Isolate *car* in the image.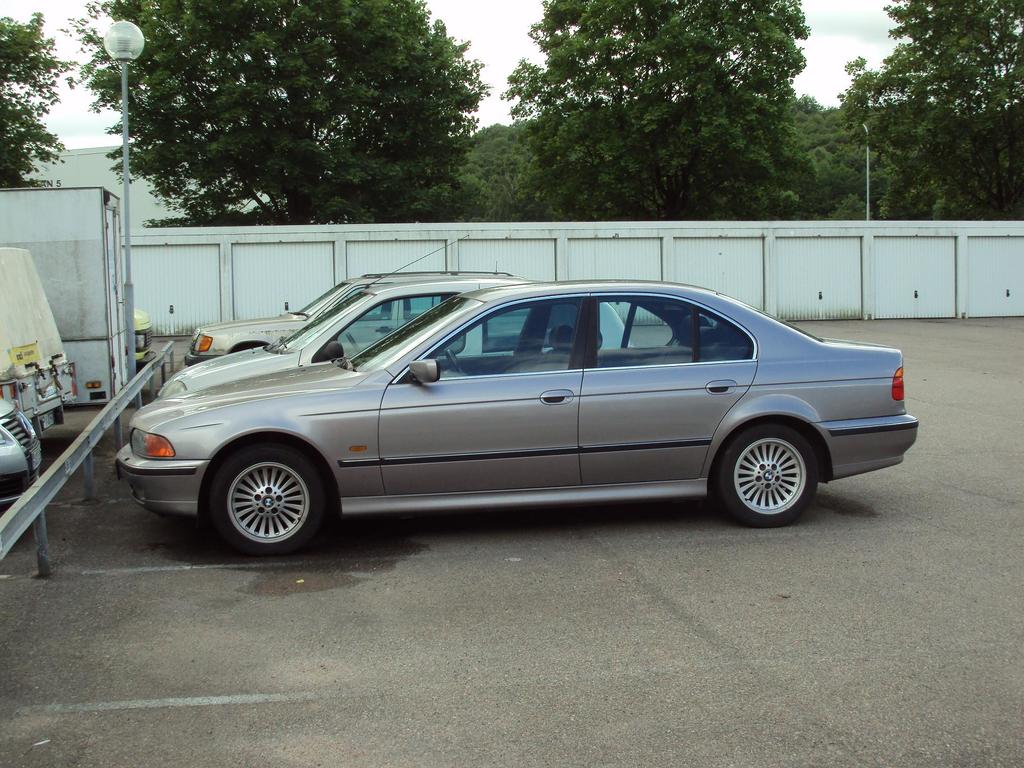
Isolated region: left=154, top=273, right=633, bottom=405.
